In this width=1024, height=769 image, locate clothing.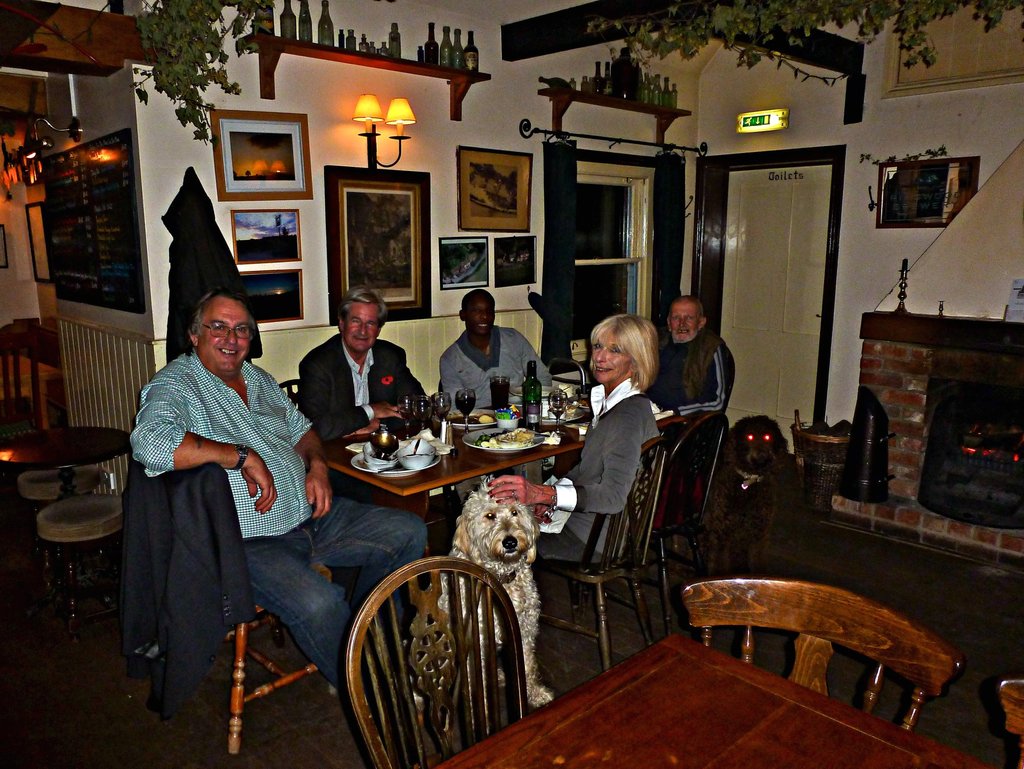
Bounding box: l=431, t=320, r=559, b=428.
